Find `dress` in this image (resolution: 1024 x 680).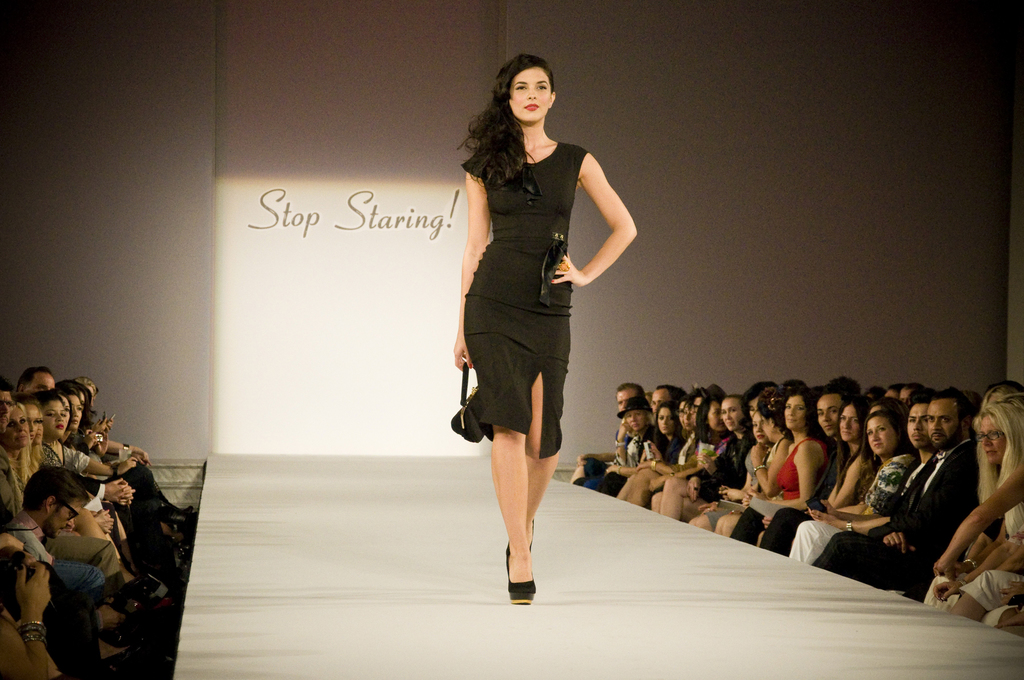
select_region(463, 142, 588, 458).
